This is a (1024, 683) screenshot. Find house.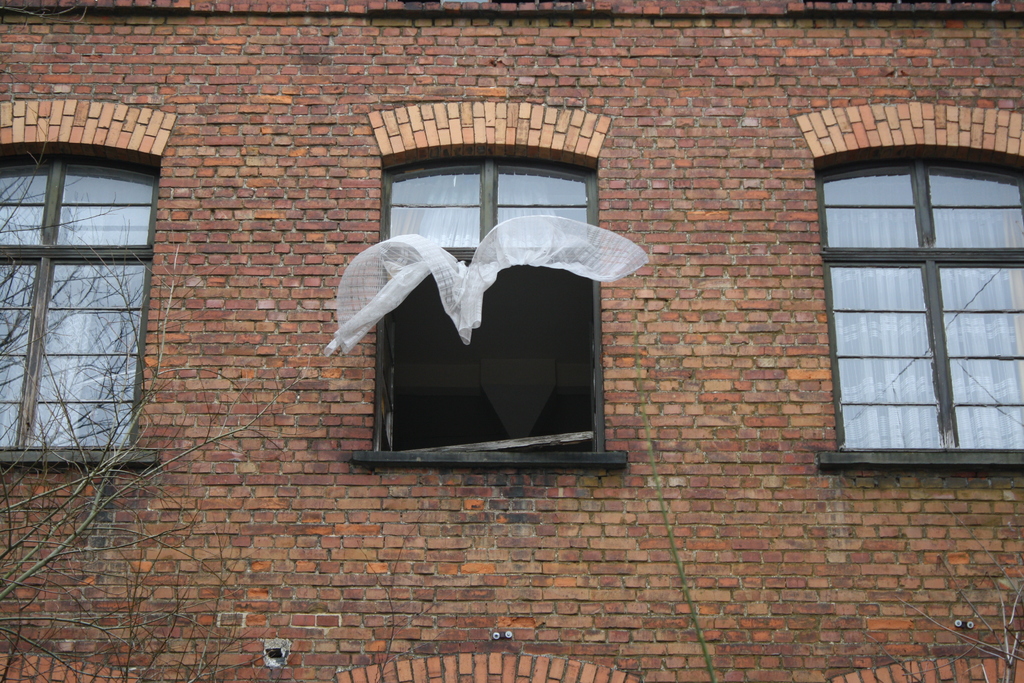
Bounding box: BBox(0, 0, 1023, 682).
